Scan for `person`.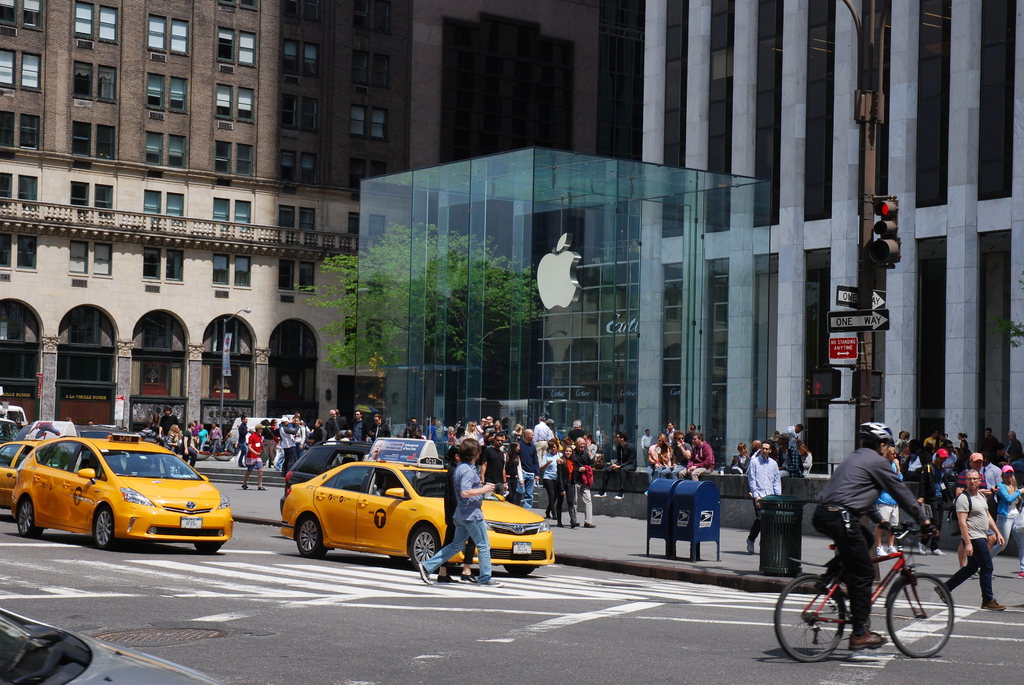
Scan result: {"left": 148, "top": 407, "right": 157, "bottom": 437}.
